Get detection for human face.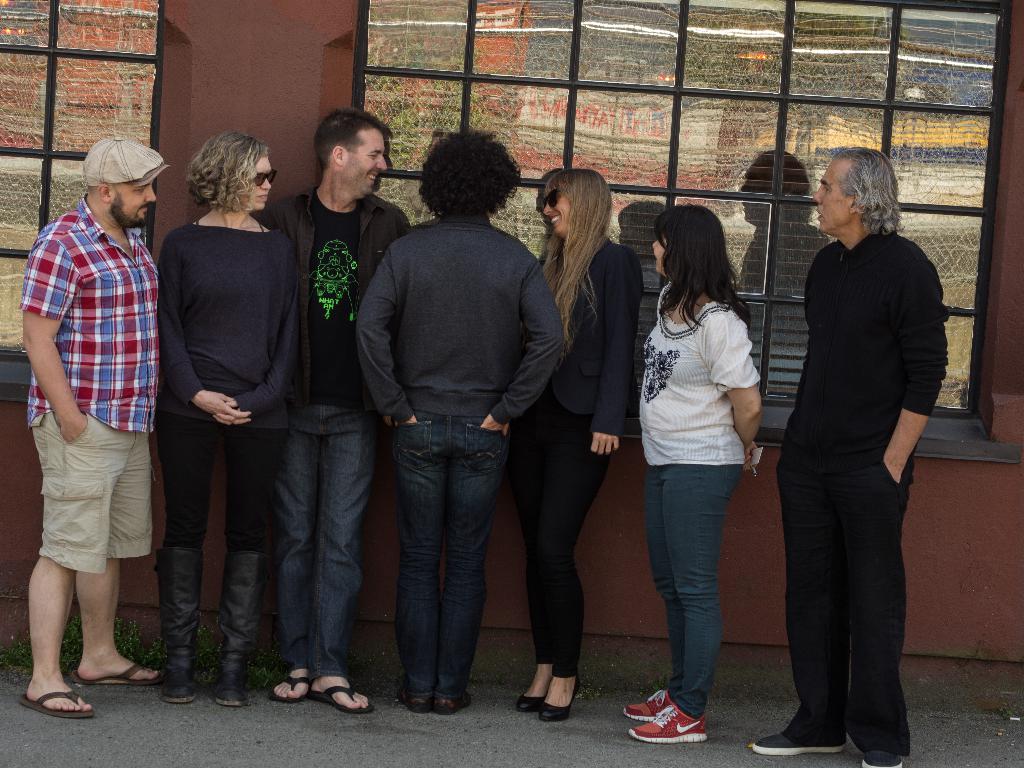
Detection: locate(652, 237, 664, 277).
